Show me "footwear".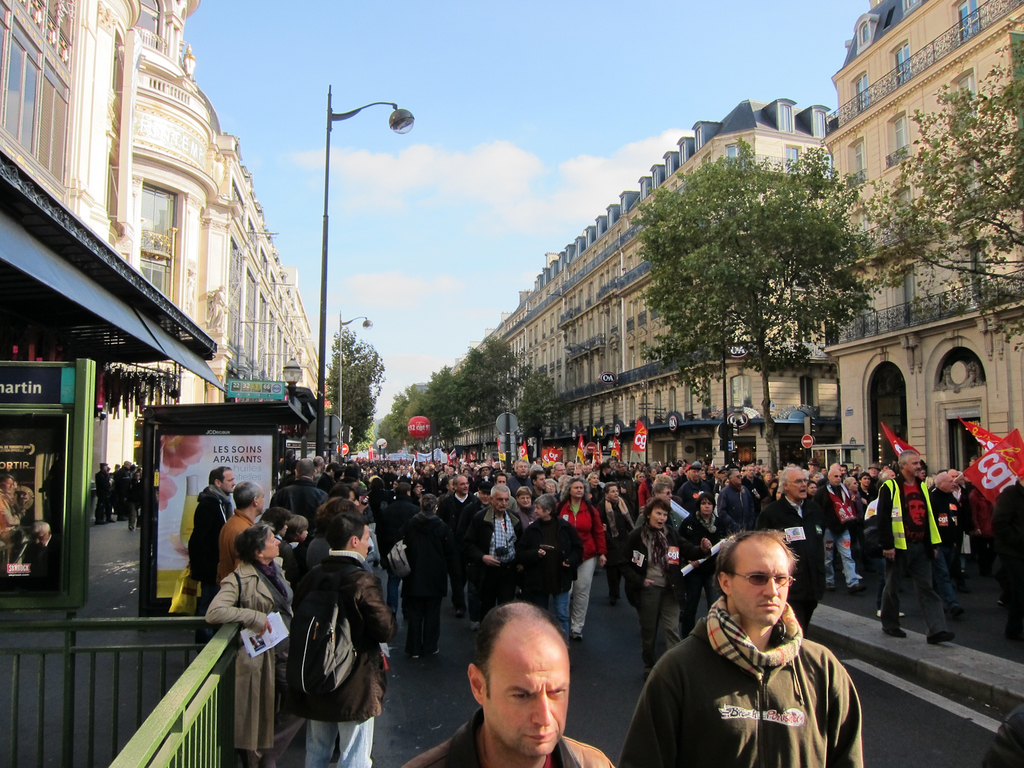
"footwear" is here: 639 664 654 682.
